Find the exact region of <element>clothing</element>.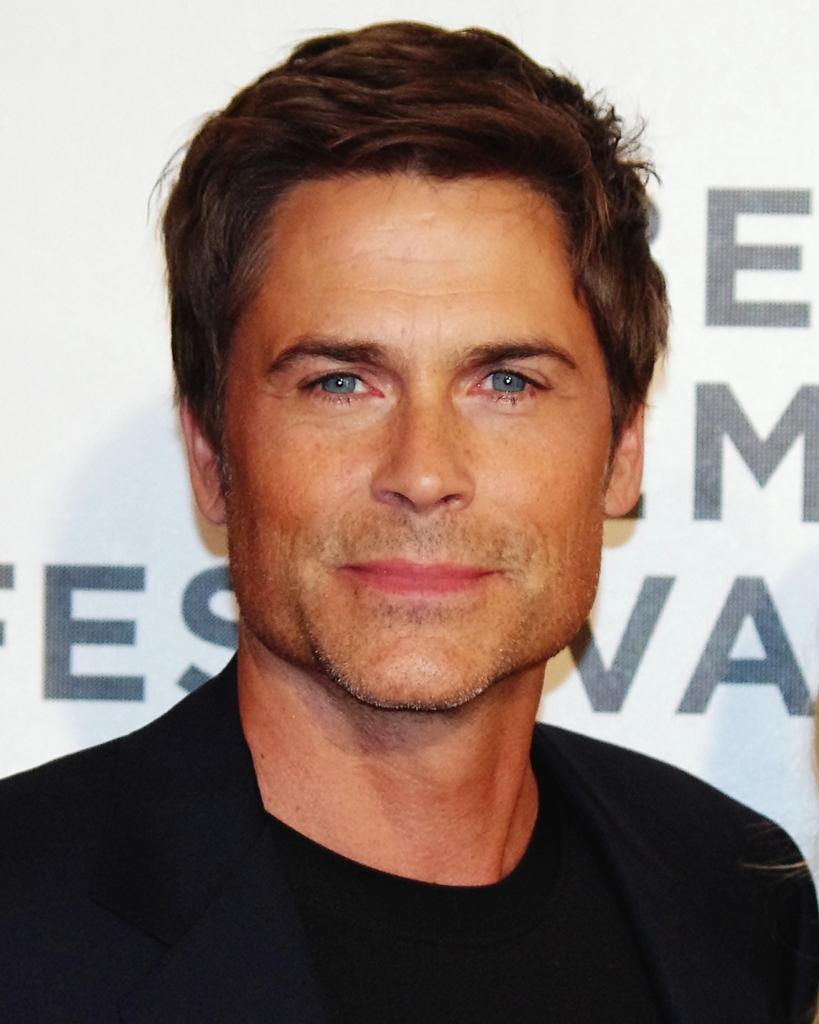
Exact region: (left=0, top=656, right=818, bottom=1023).
